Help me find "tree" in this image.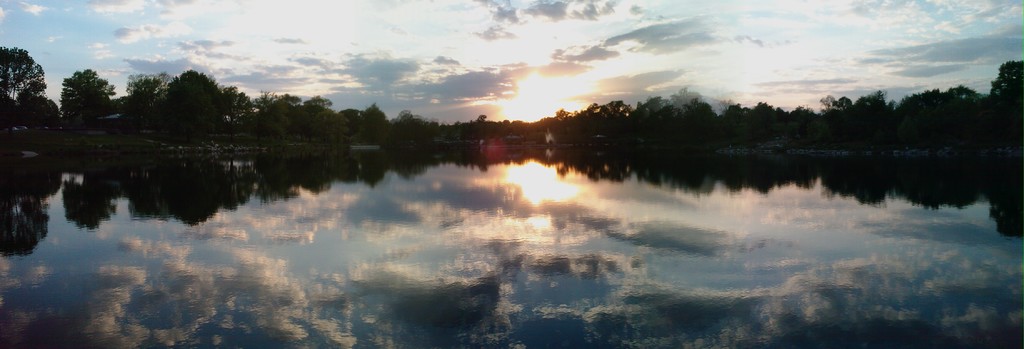
Found it: (0, 95, 18, 124).
